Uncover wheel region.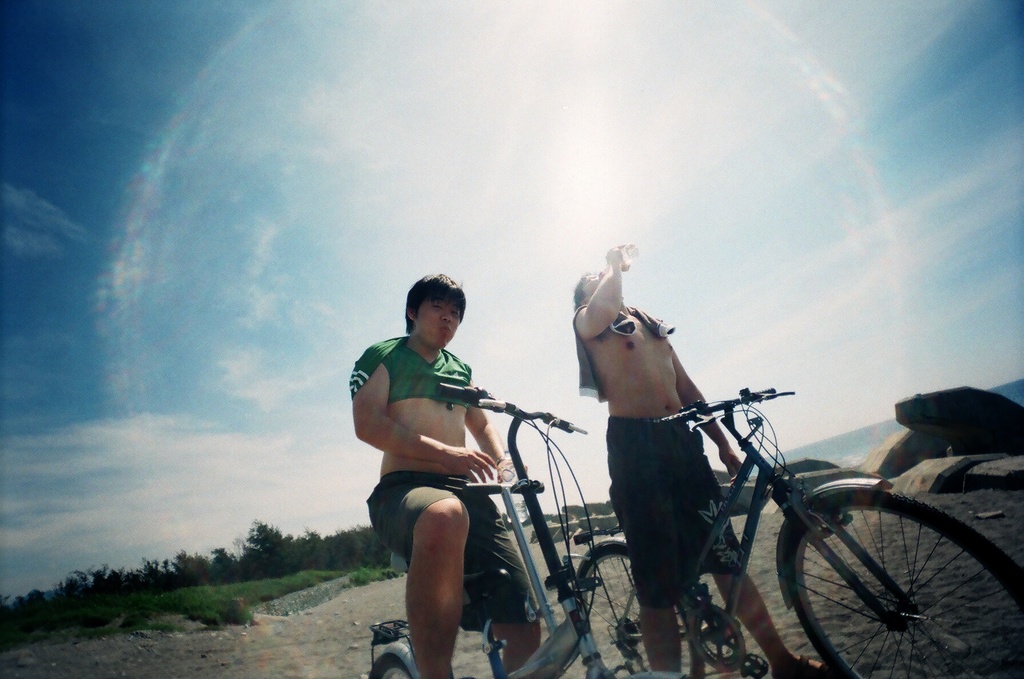
Uncovered: Rect(365, 648, 425, 678).
